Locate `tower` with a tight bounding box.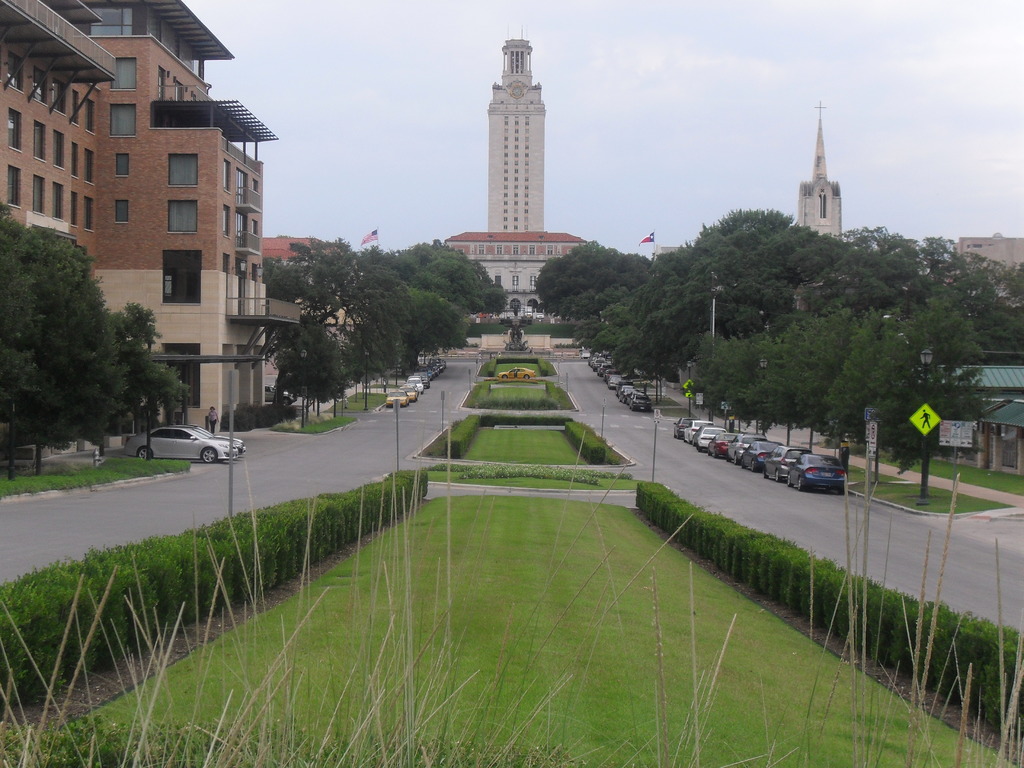
[x1=798, y1=94, x2=844, y2=243].
